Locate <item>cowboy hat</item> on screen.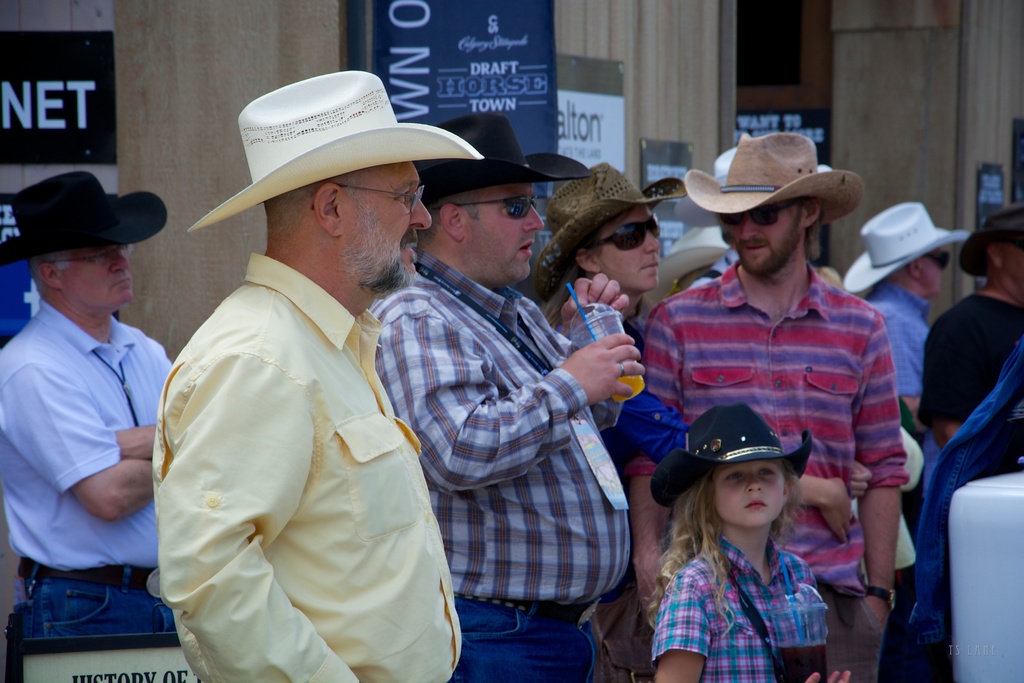
On screen at BBox(532, 161, 684, 306).
